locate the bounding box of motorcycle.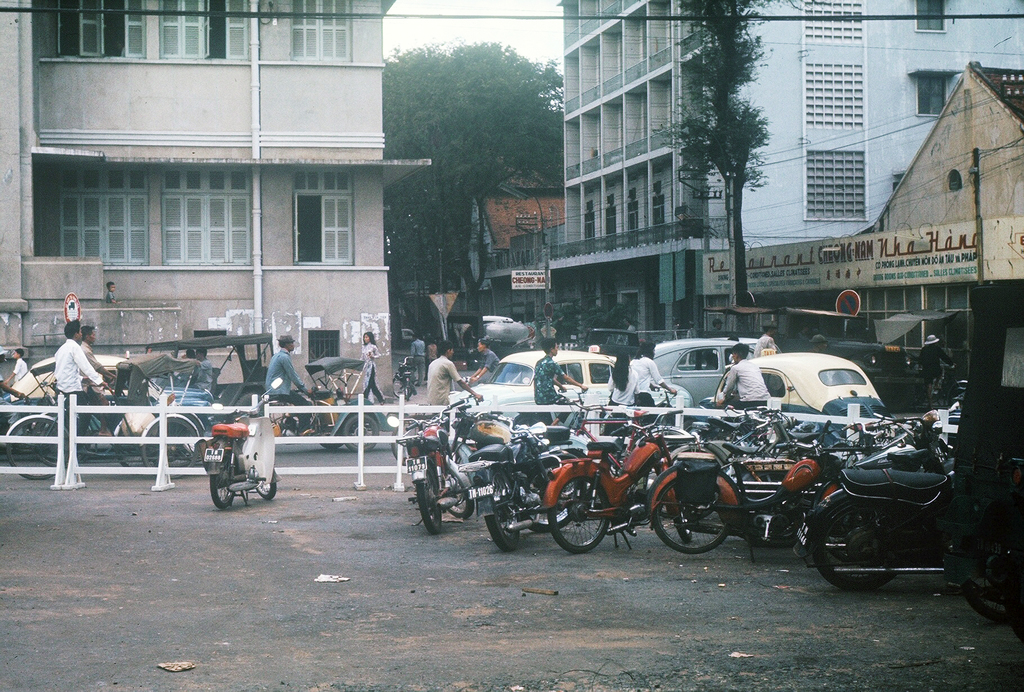
Bounding box: x1=190 y1=408 x2=282 y2=515.
